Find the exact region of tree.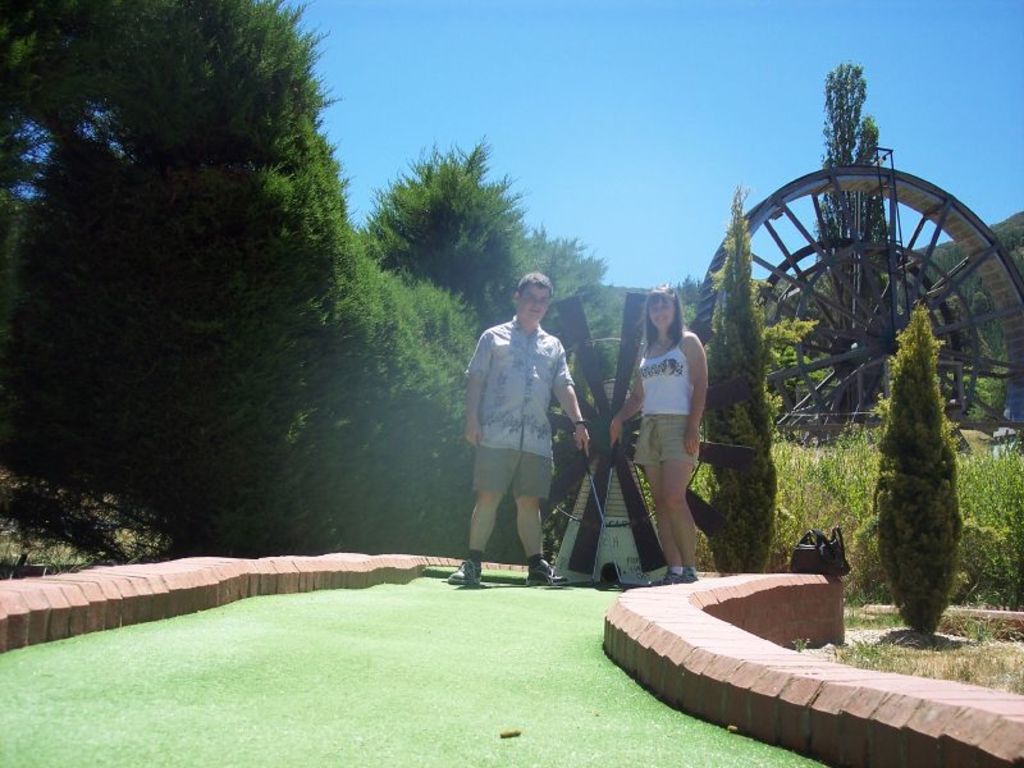
Exact region: [x1=703, y1=180, x2=771, y2=572].
